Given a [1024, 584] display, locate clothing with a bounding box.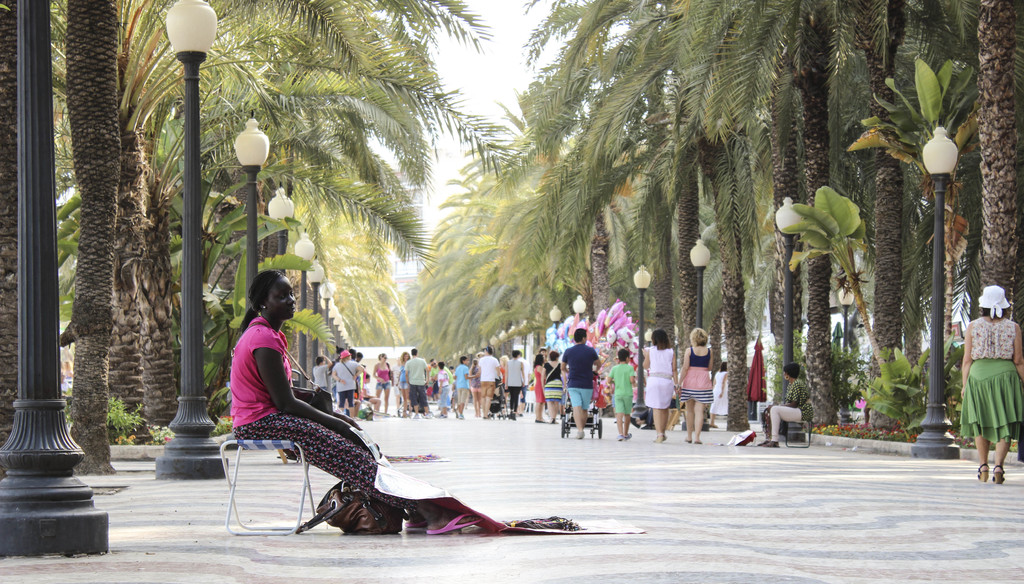
Located: {"left": 455, "top": 365, "right": 471, "bottom": 418}.
